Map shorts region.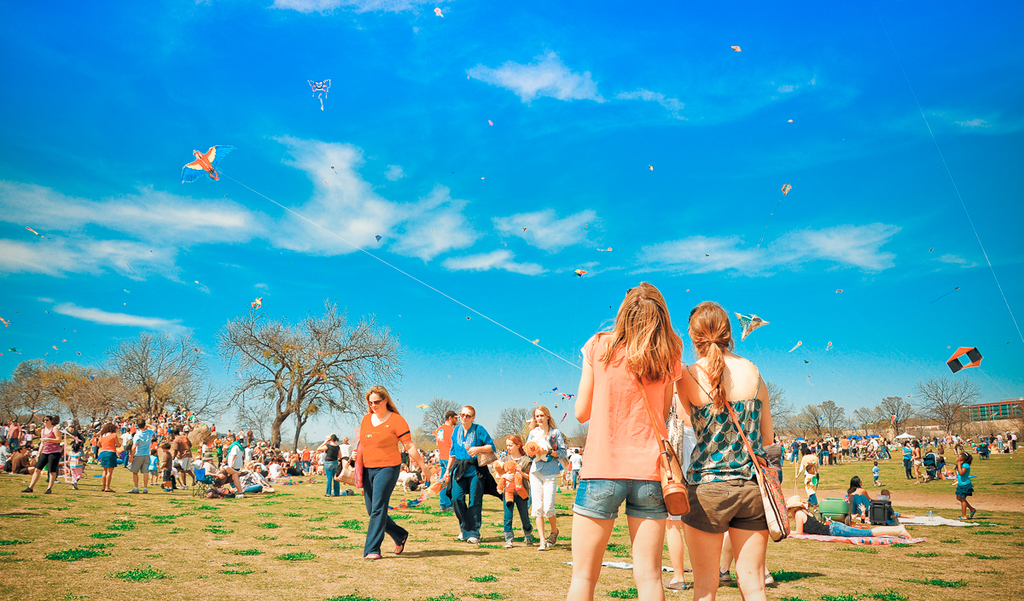
Mapped to detection(958, 485, 975, 496).
